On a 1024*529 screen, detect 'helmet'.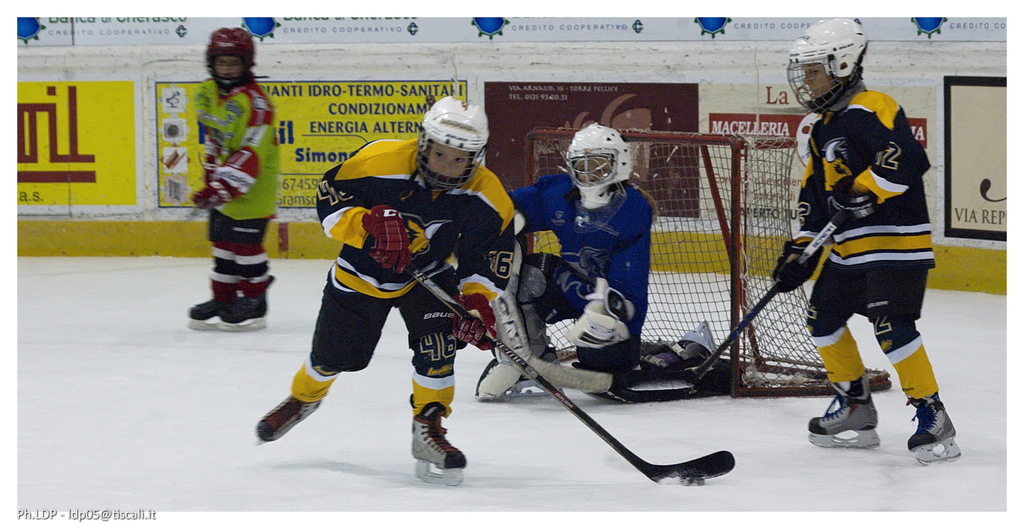
locate(564, 124, 636, 209).
